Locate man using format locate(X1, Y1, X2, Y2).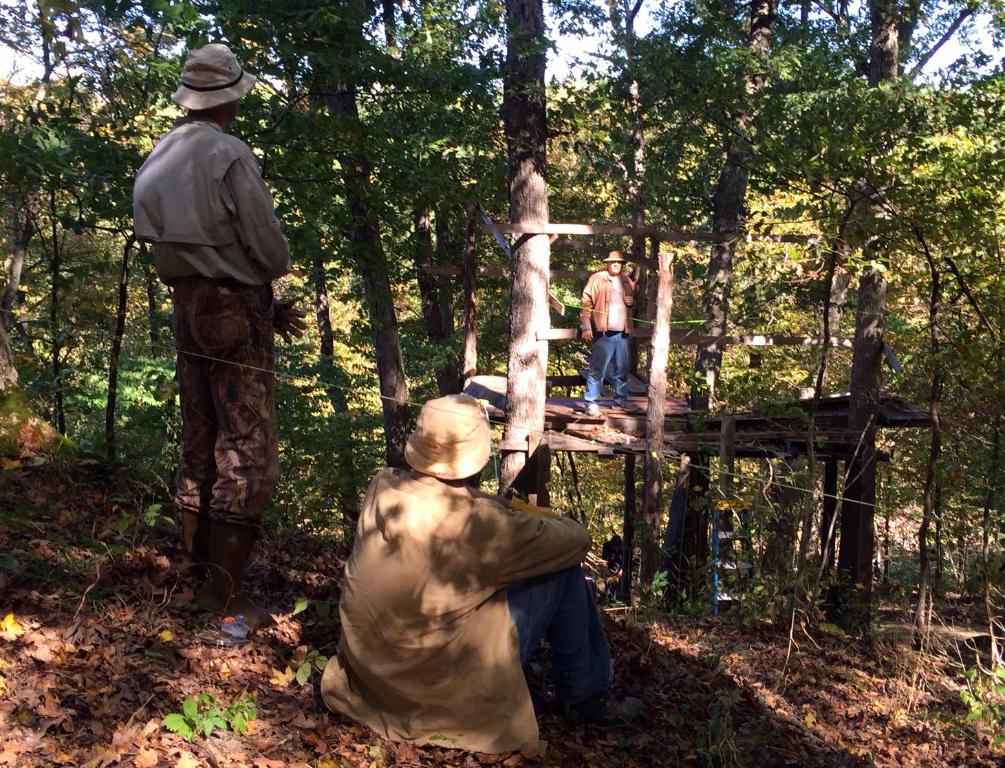
locate(125, 43, 307, 628).
